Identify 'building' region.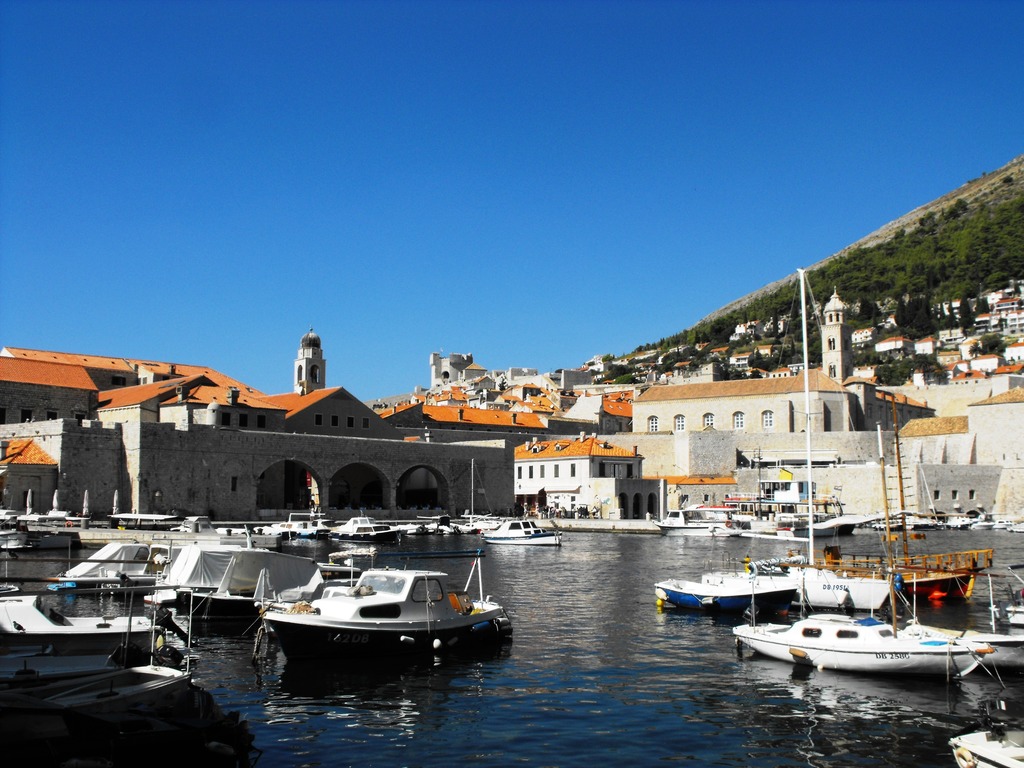
Region: x1=510, y1=437, x2=664, y2=523.
